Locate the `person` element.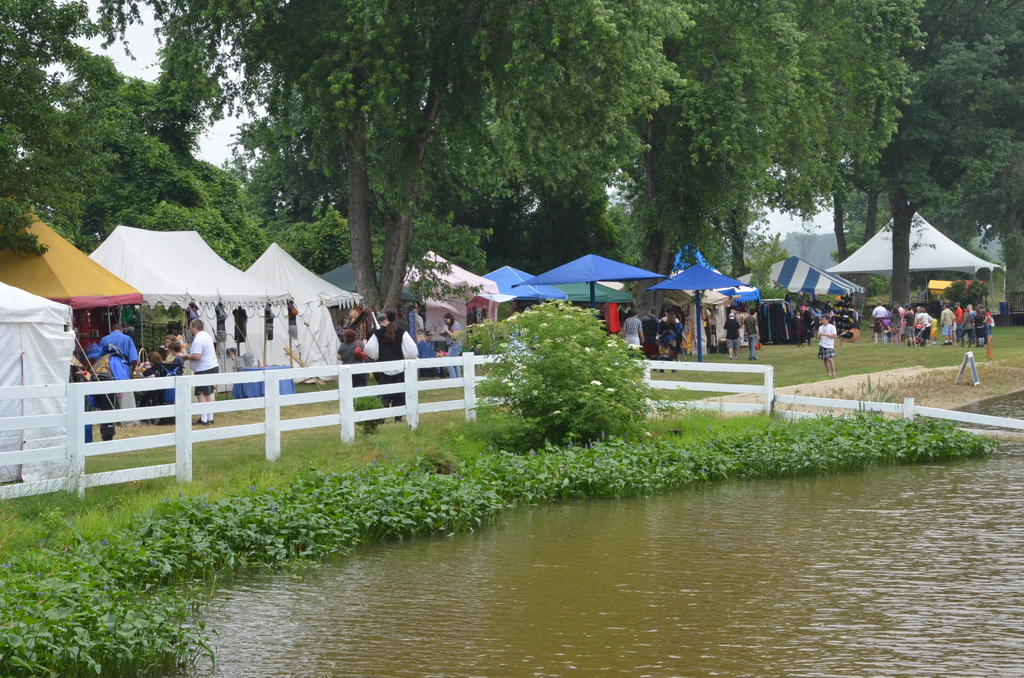
Element bbox: <box>812,314,840,376</box>.
